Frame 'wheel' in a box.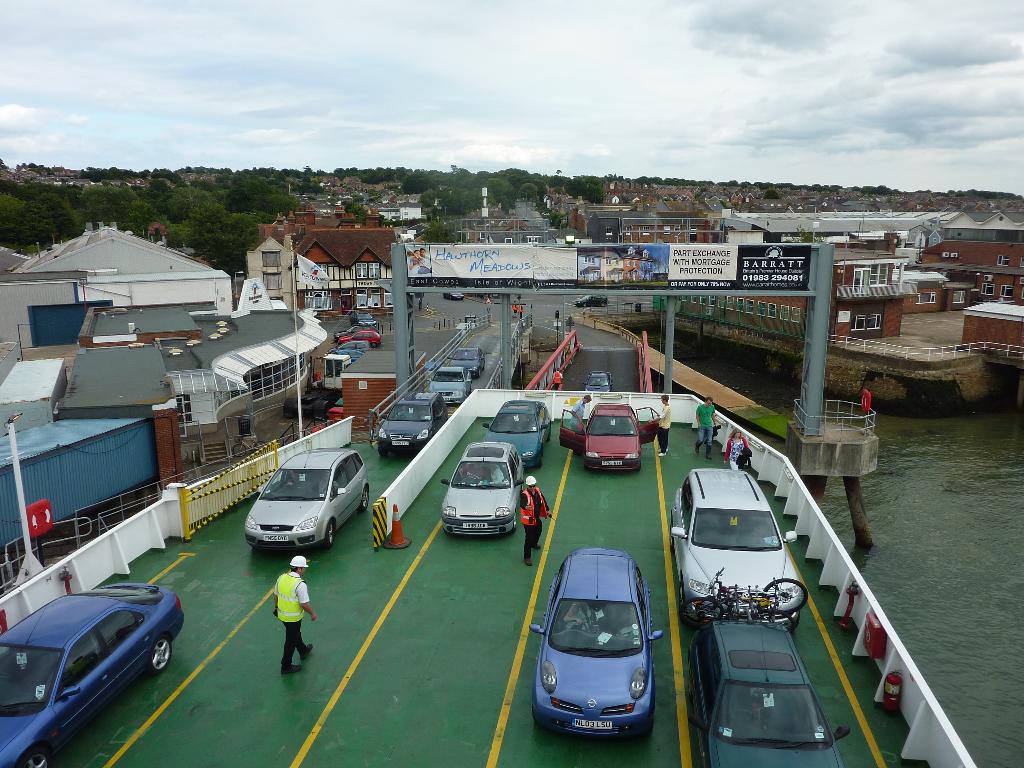
[325, 524, 340, 547].
